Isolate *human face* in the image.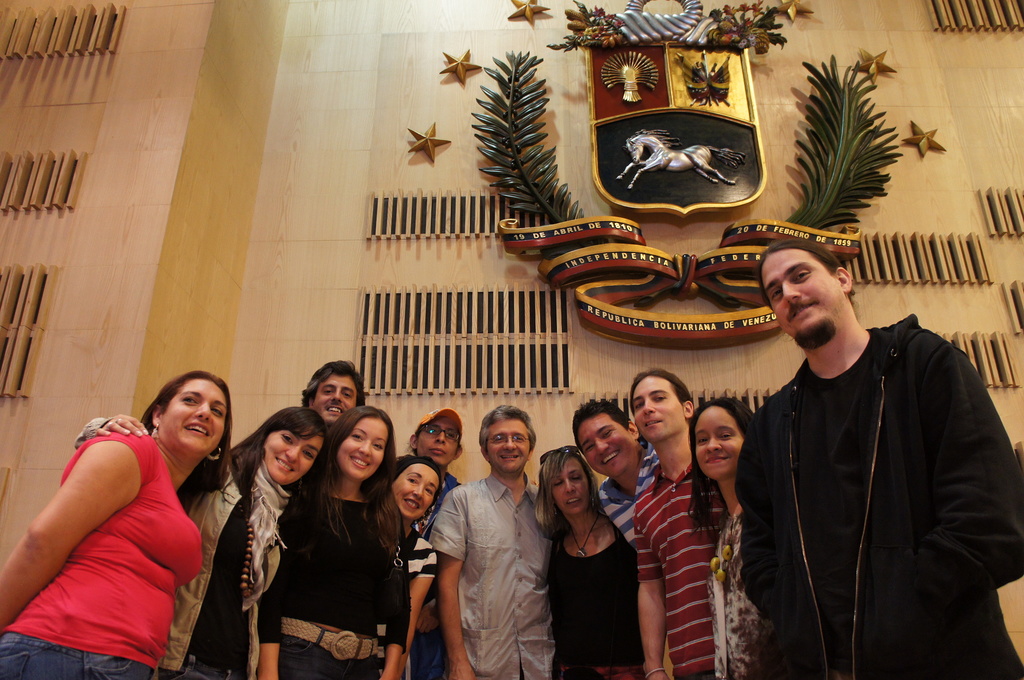
Isolated region: <region>764, 254, 842, 339</region>.
